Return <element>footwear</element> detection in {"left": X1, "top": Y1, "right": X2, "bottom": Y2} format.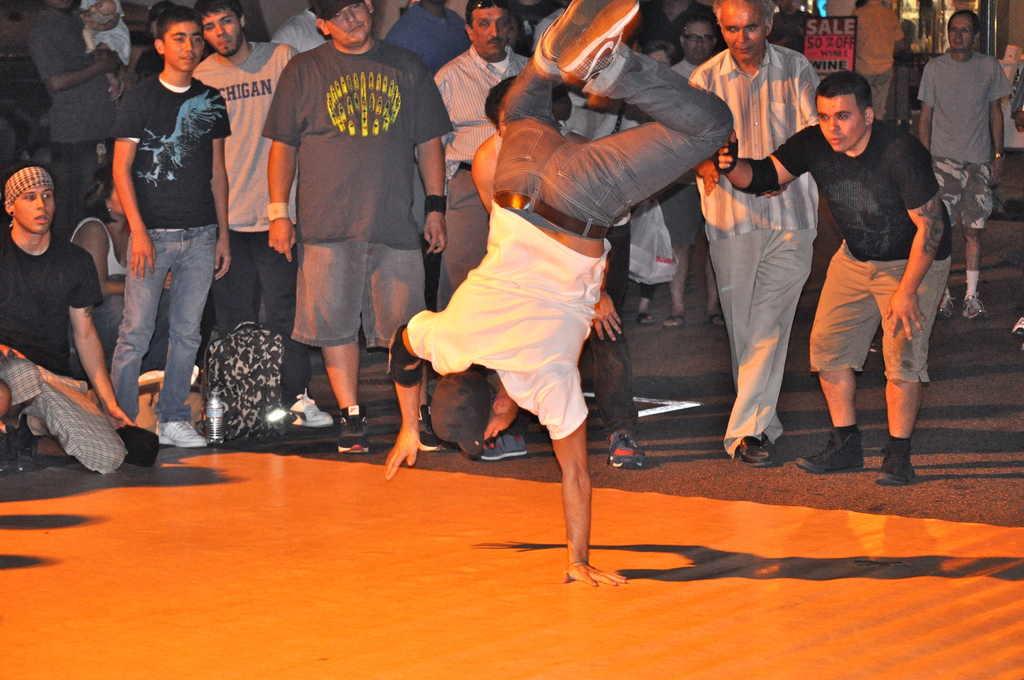
{"left": 935, "top": 298, "right": 960, "bottom": 317}.
